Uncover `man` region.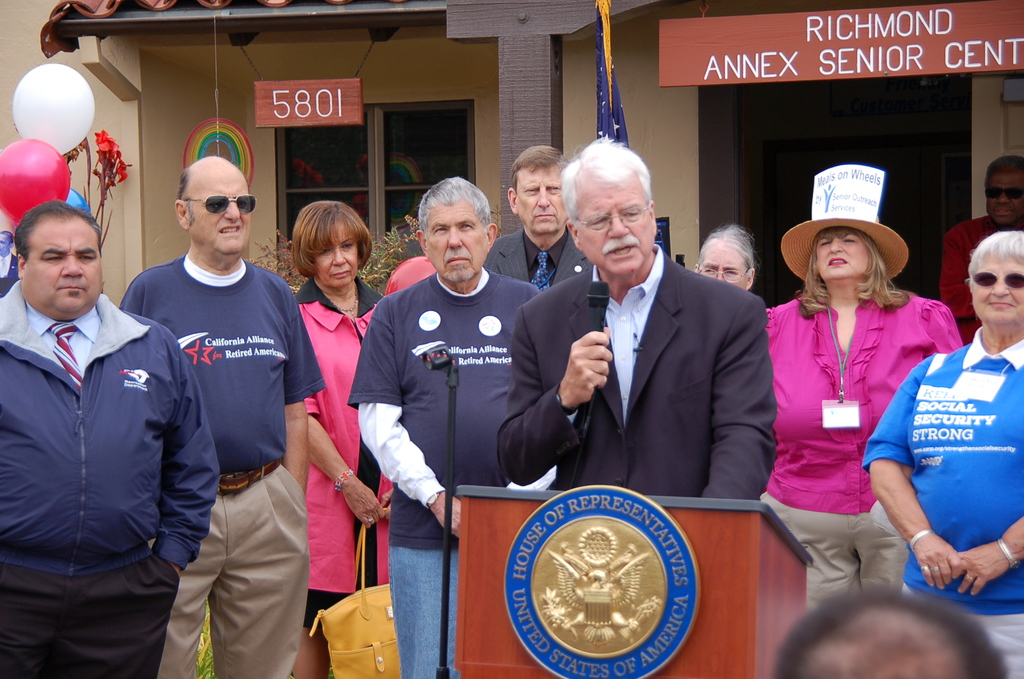
Uncovered: x1=771, y1=590, x2=1010, y2=678.
